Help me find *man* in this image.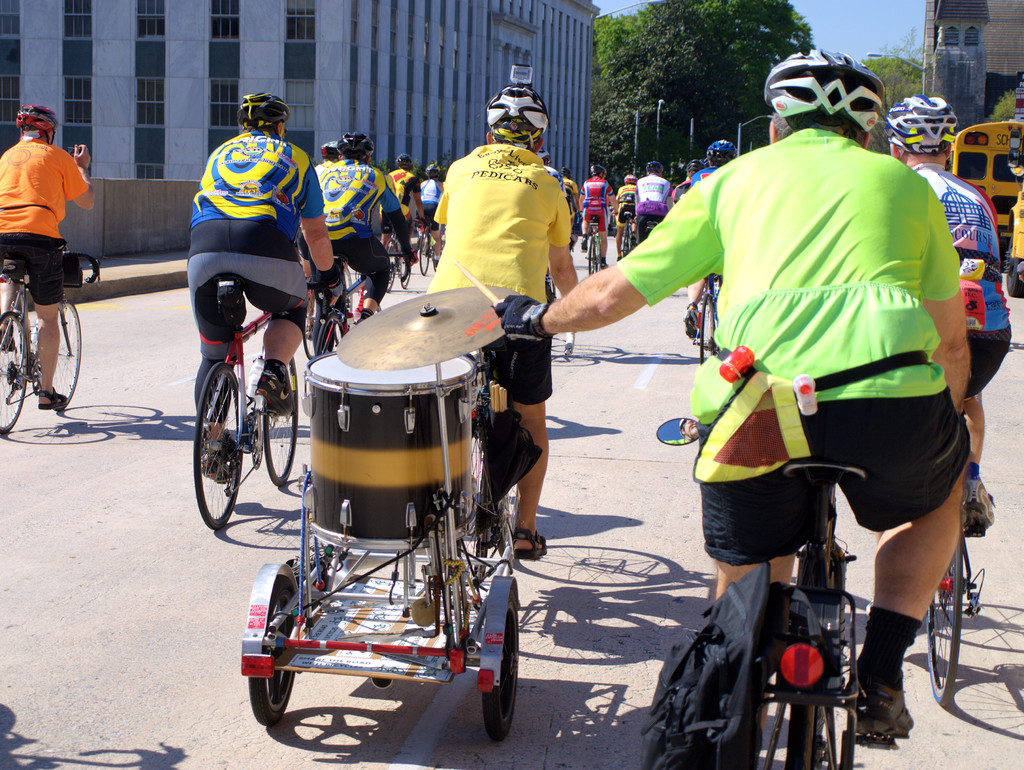
Found it: box(412, 162, 445, 265).
